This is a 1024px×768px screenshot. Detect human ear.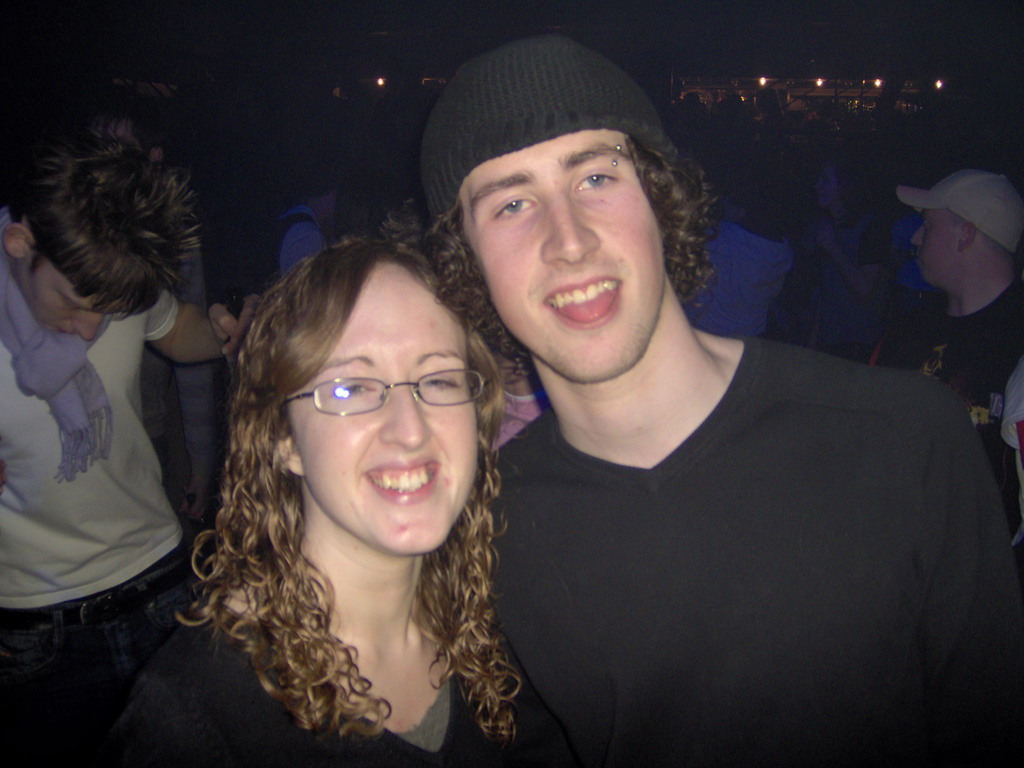
locate(959, 223, 977, 249).
